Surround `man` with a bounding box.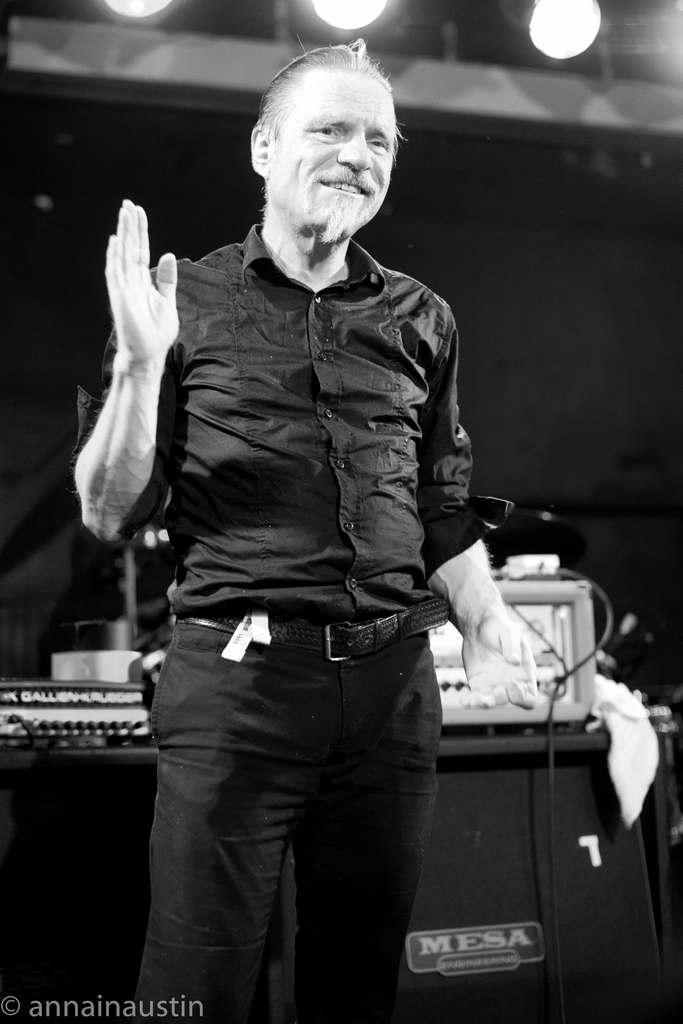
x1=72, y1=62, x2=532, y2=950.
